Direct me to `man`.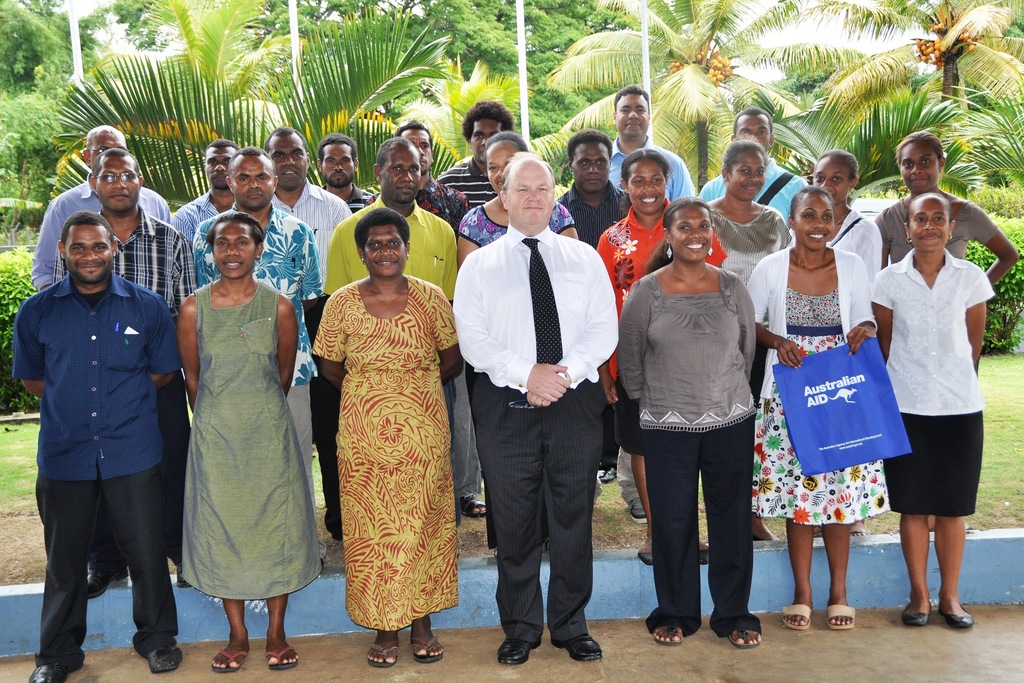
Direction: left=596, top=84, right=695, bottom=482.
